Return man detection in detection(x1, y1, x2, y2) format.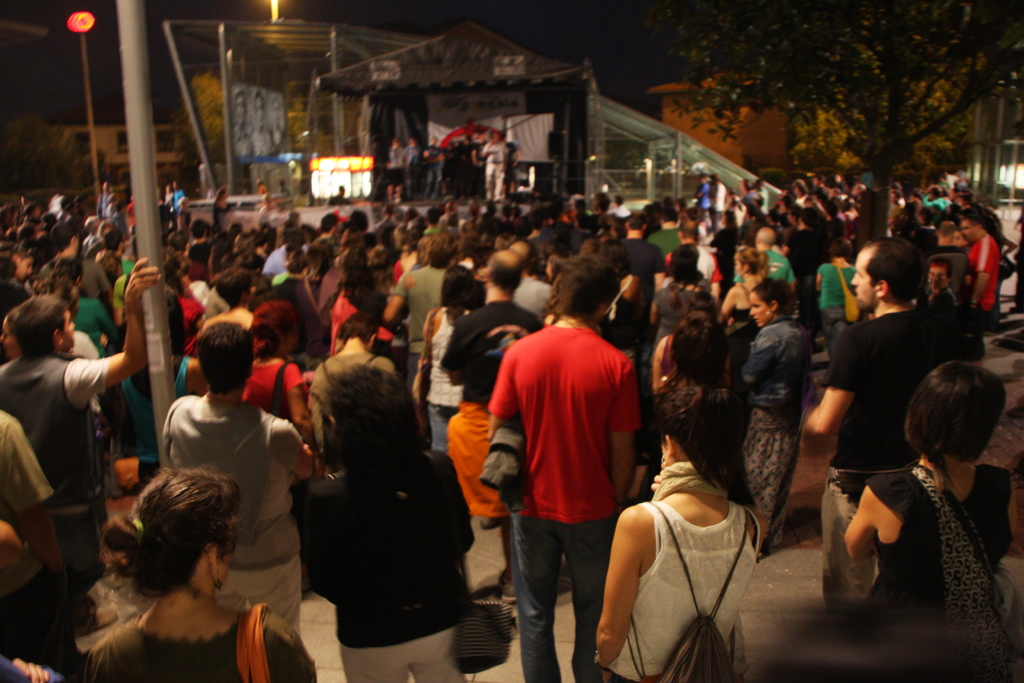
detection(502, 238, 562, 322).
